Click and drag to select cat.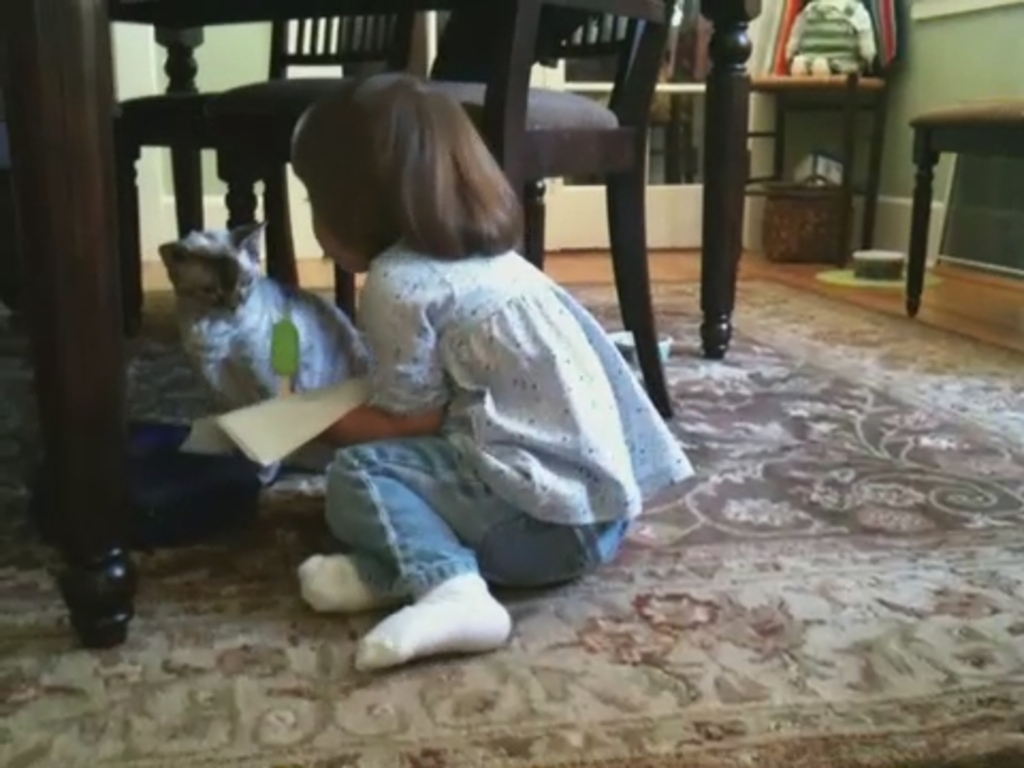
Selection: 151,213,369,474.
